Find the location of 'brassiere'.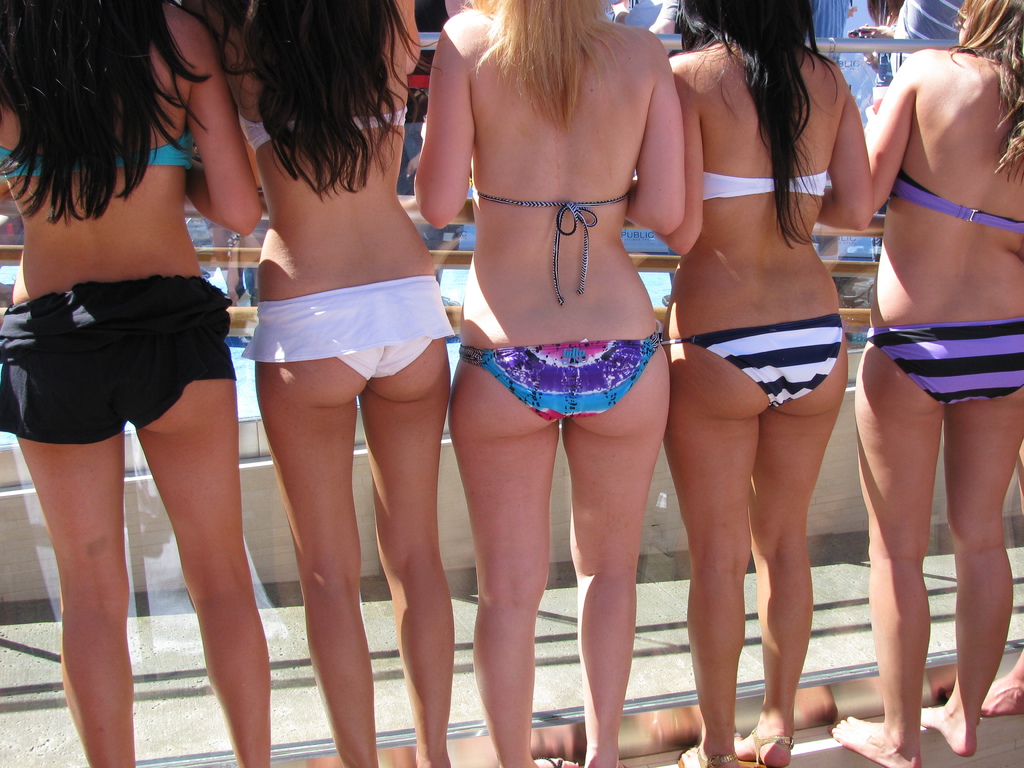
Location: (0,132,191,182).
